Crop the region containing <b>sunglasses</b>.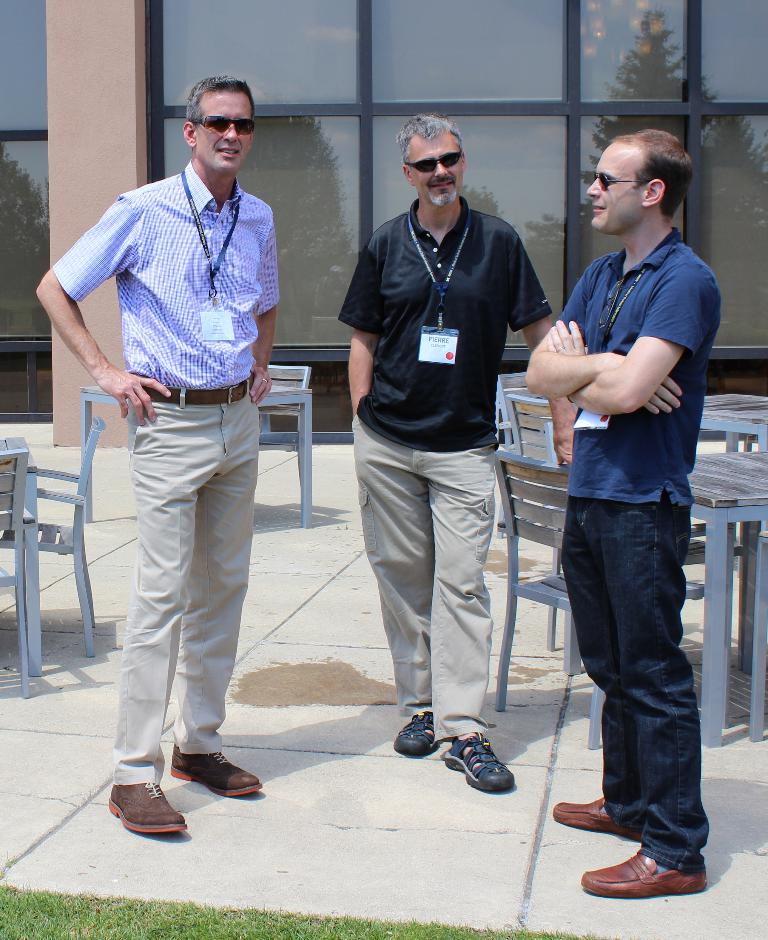
Crop region: [402, 150, 460, 174].
